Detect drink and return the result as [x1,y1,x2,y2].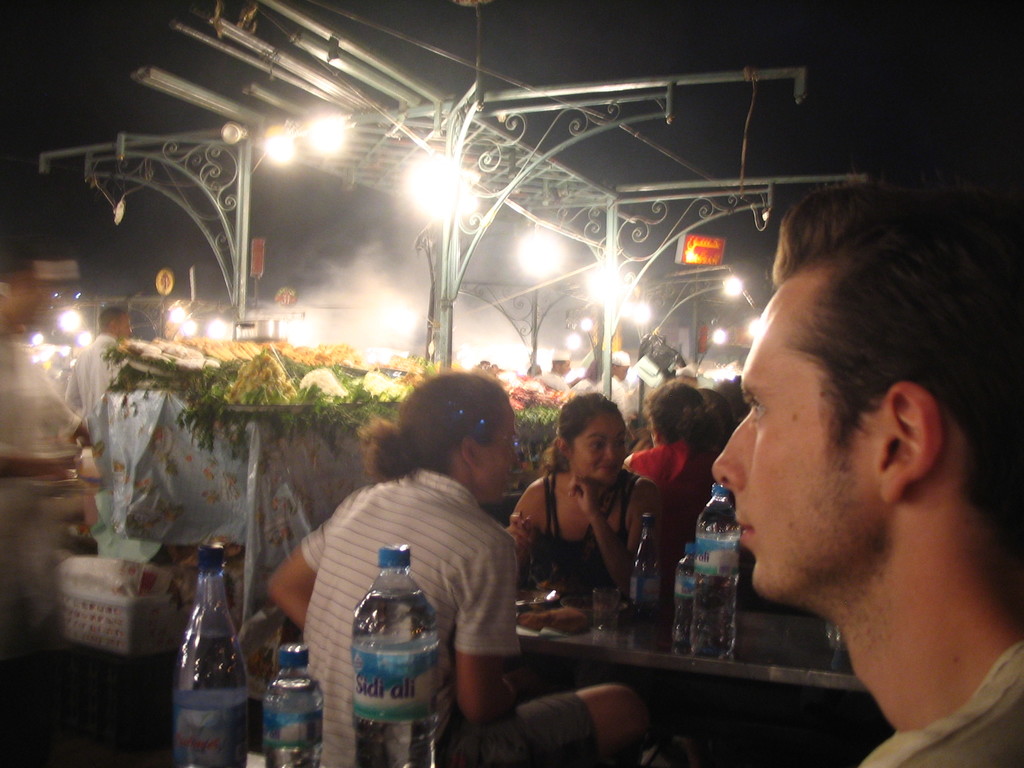
[155,543,238,751].
